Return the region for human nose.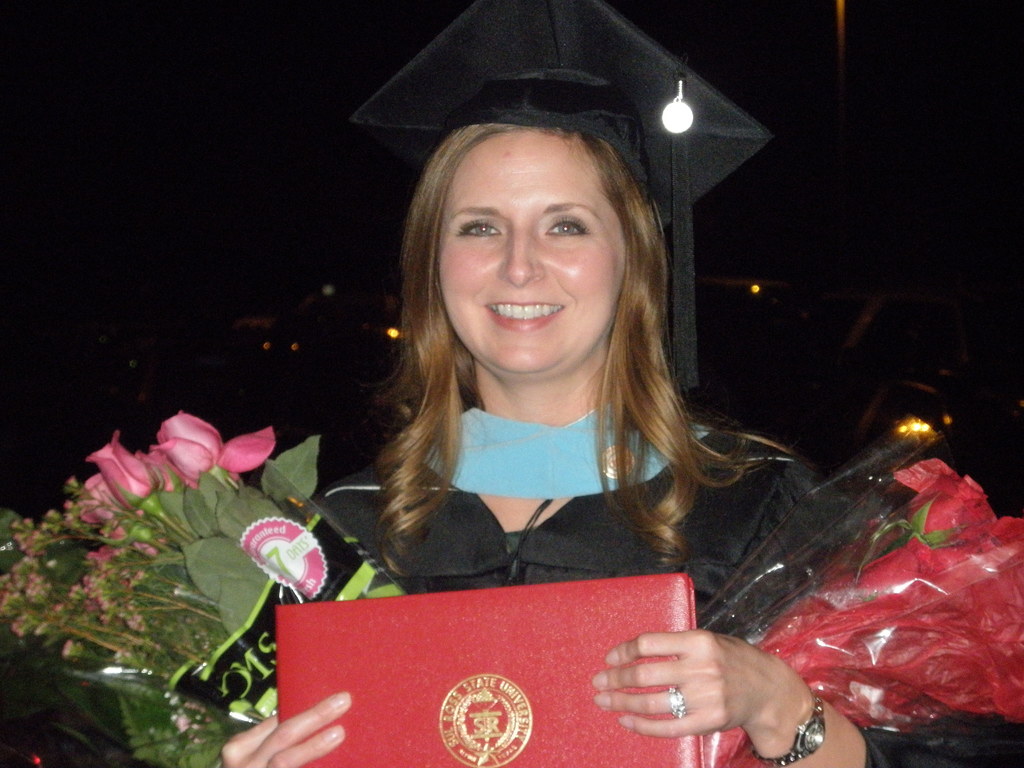
(left=496, top=222, right=547, bottom=290).
